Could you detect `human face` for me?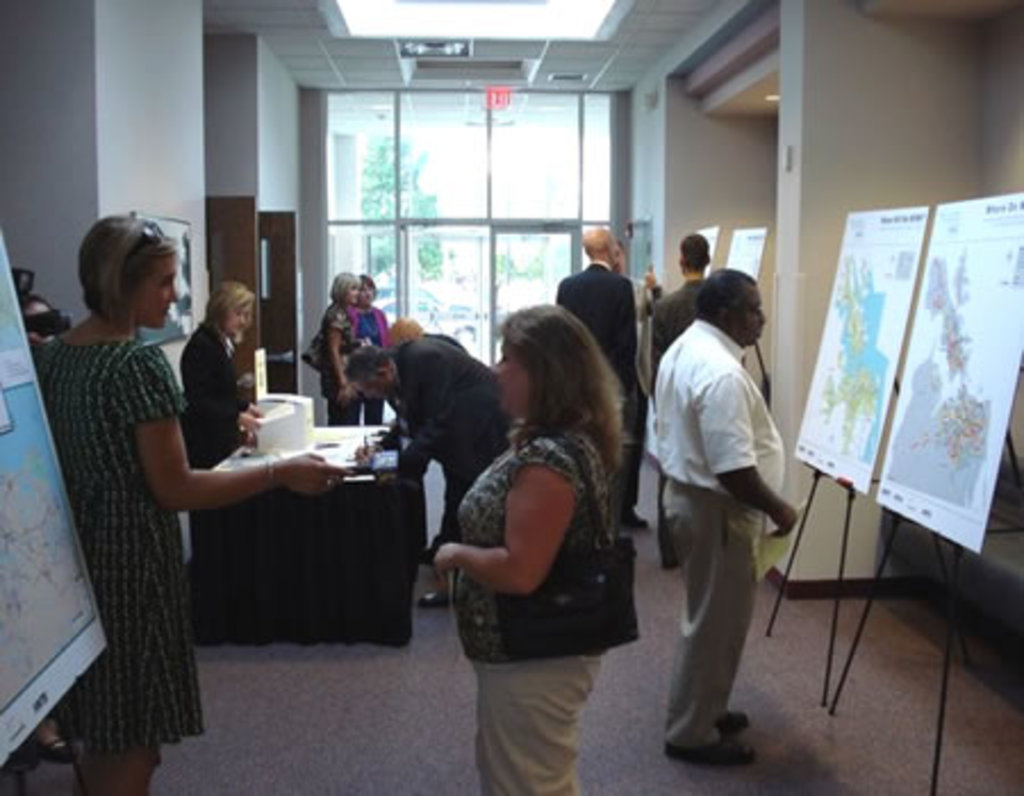
Detection result: region(726, 289, 765, 346).
